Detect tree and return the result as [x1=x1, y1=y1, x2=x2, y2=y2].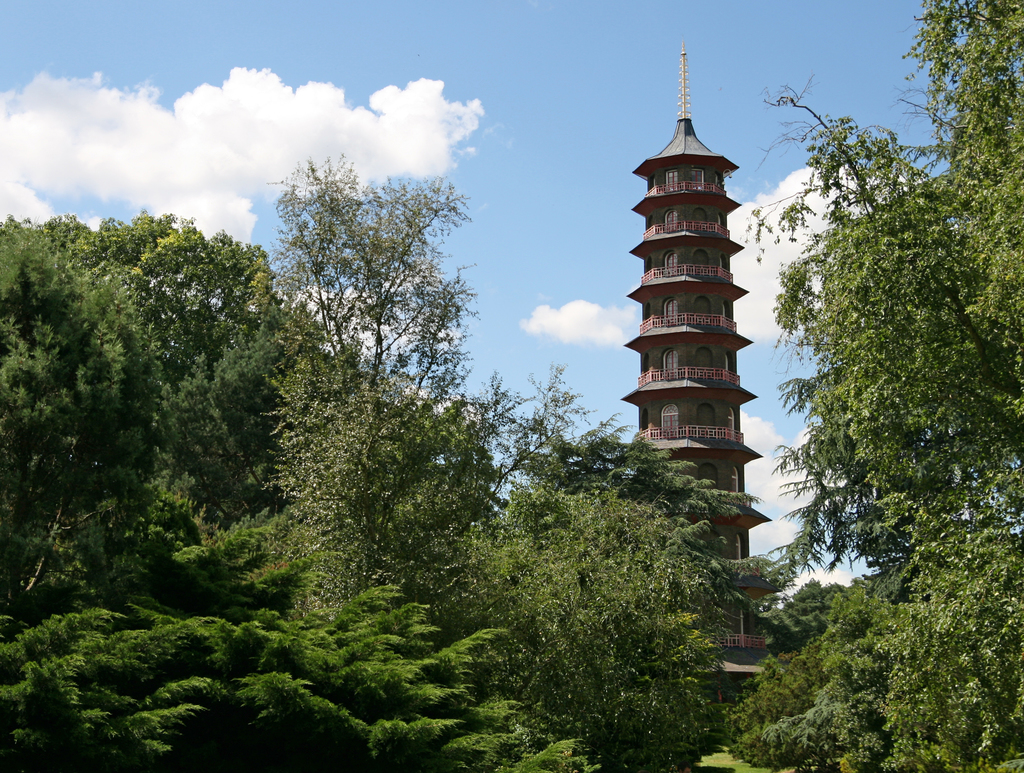
[x1=724, y1=588, x2=879, y2=741].
